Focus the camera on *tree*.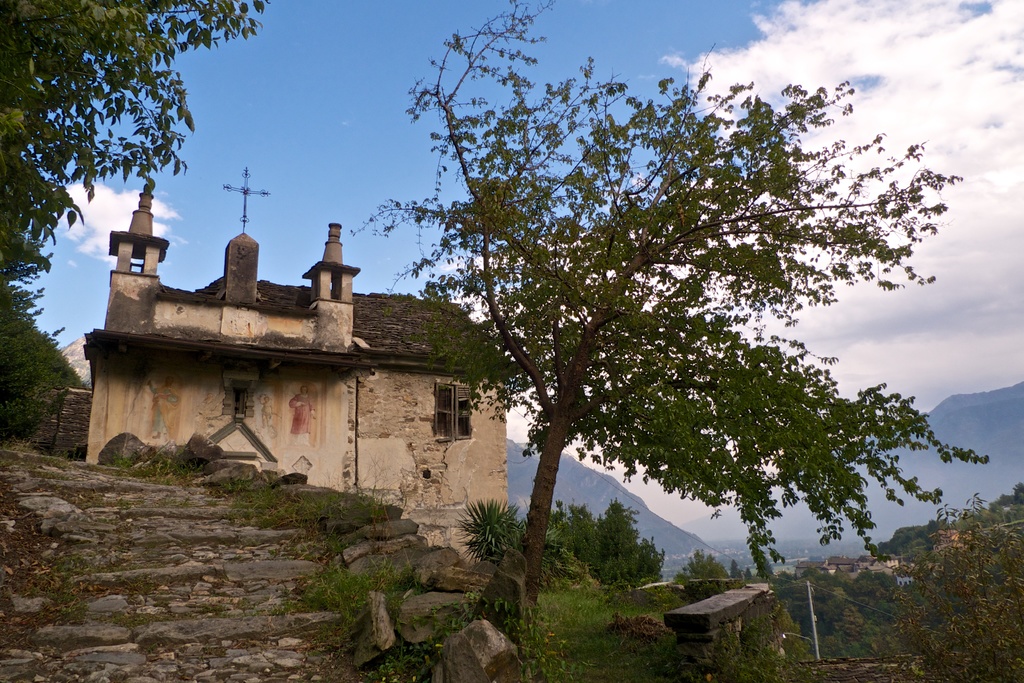
Focus region: (744,566,753,577).
